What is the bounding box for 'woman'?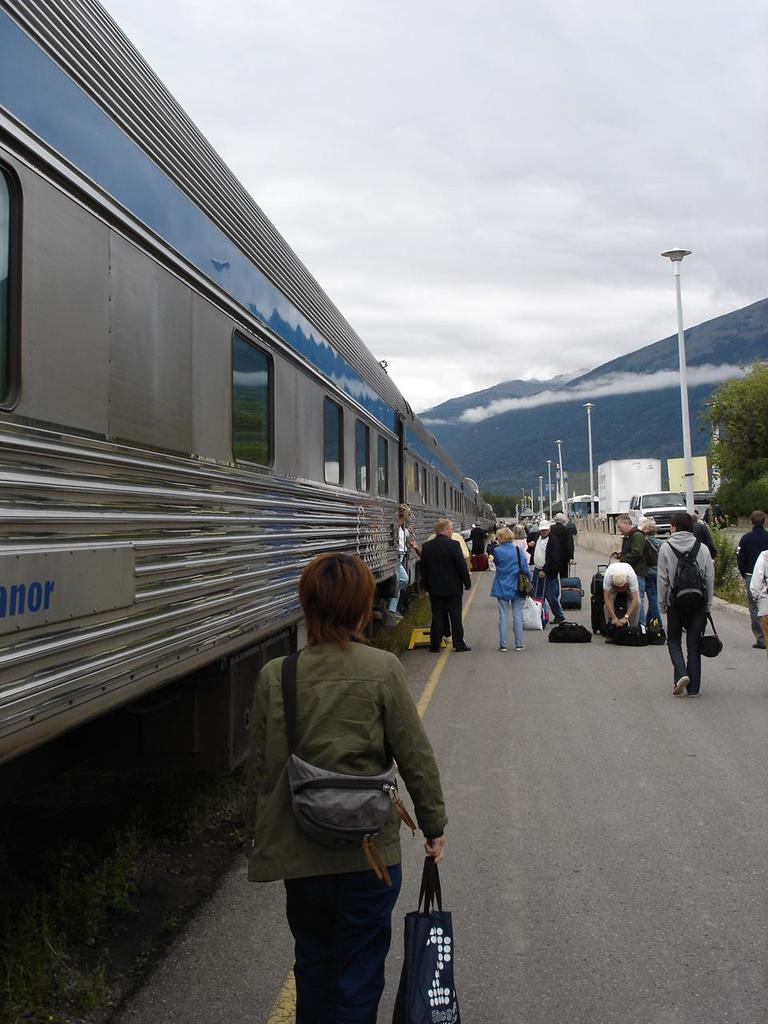
l=235, t=542, r=451, b=1008.
